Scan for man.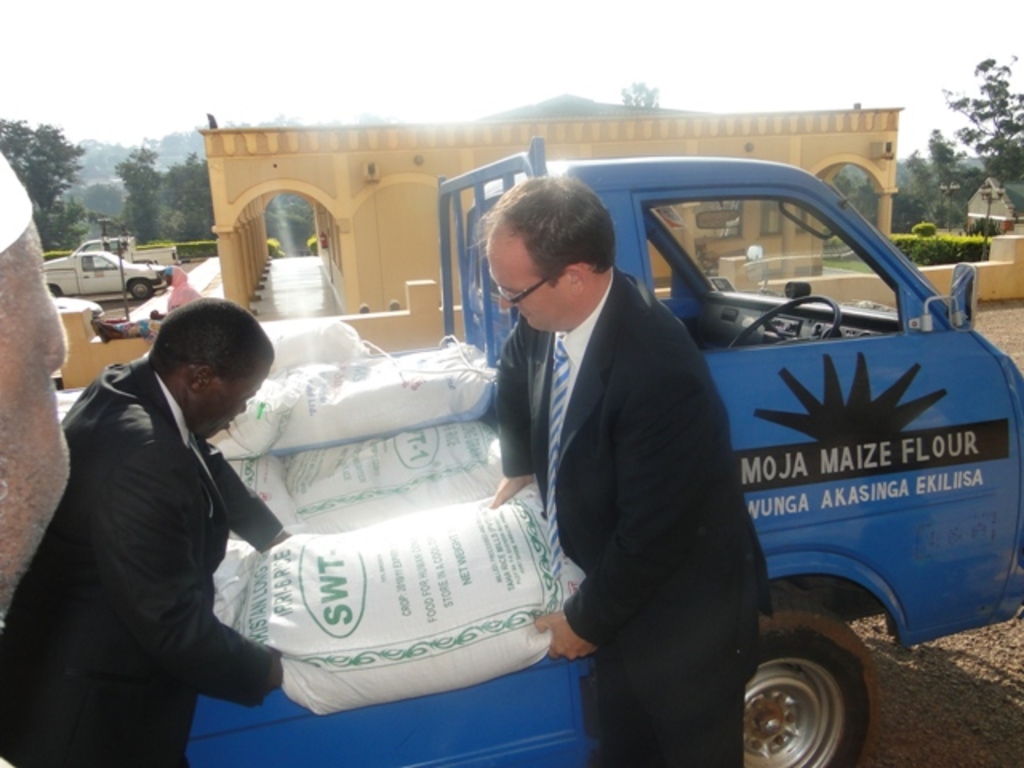
Scan result: crop(0, 290, 294, 766).
